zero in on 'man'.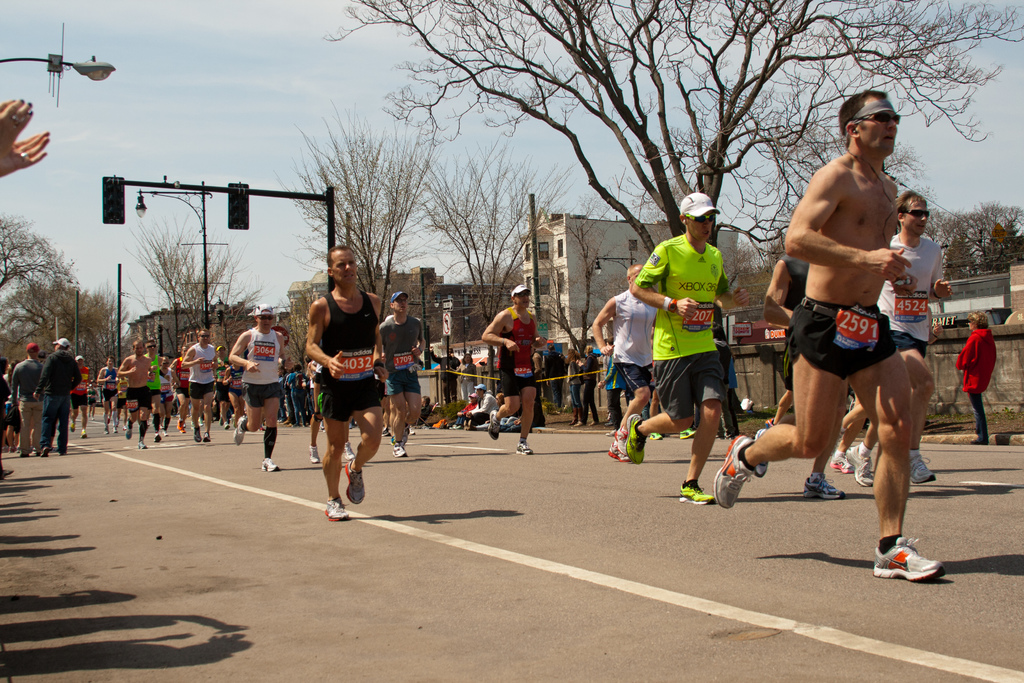
Zeroed in: box(758, 97, 951, 548).
